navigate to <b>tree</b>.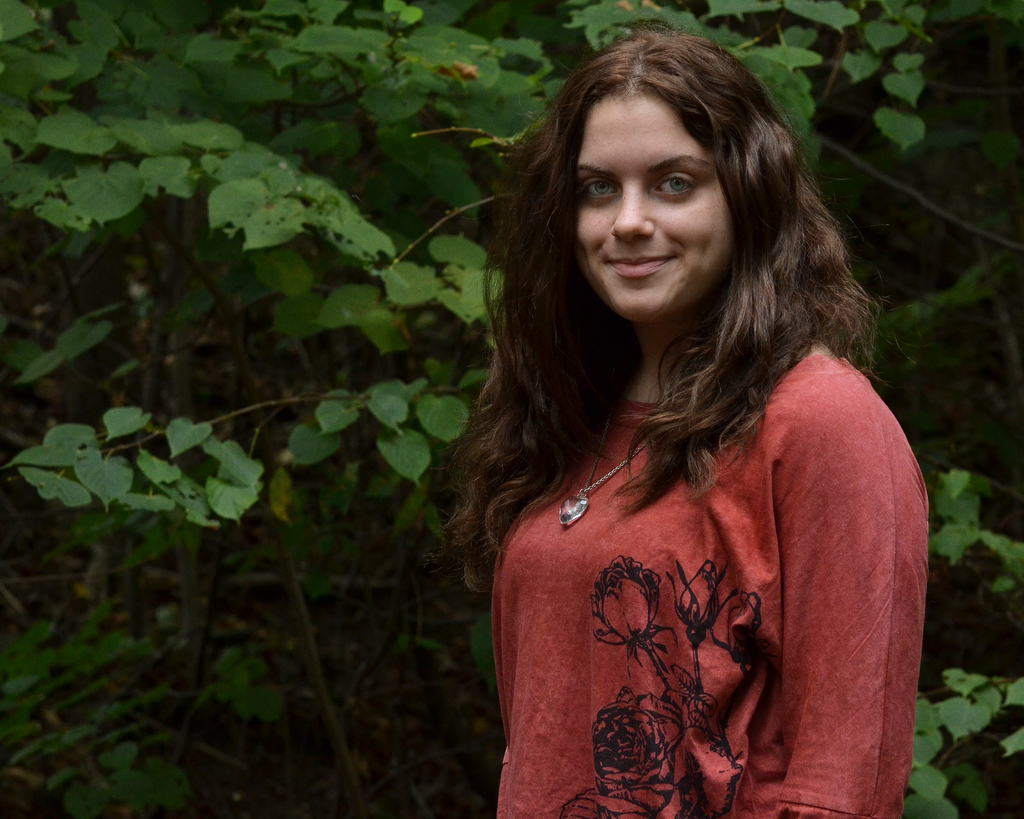
Navigation target: [x1=0, y1=0, x2=917, y2=530].
